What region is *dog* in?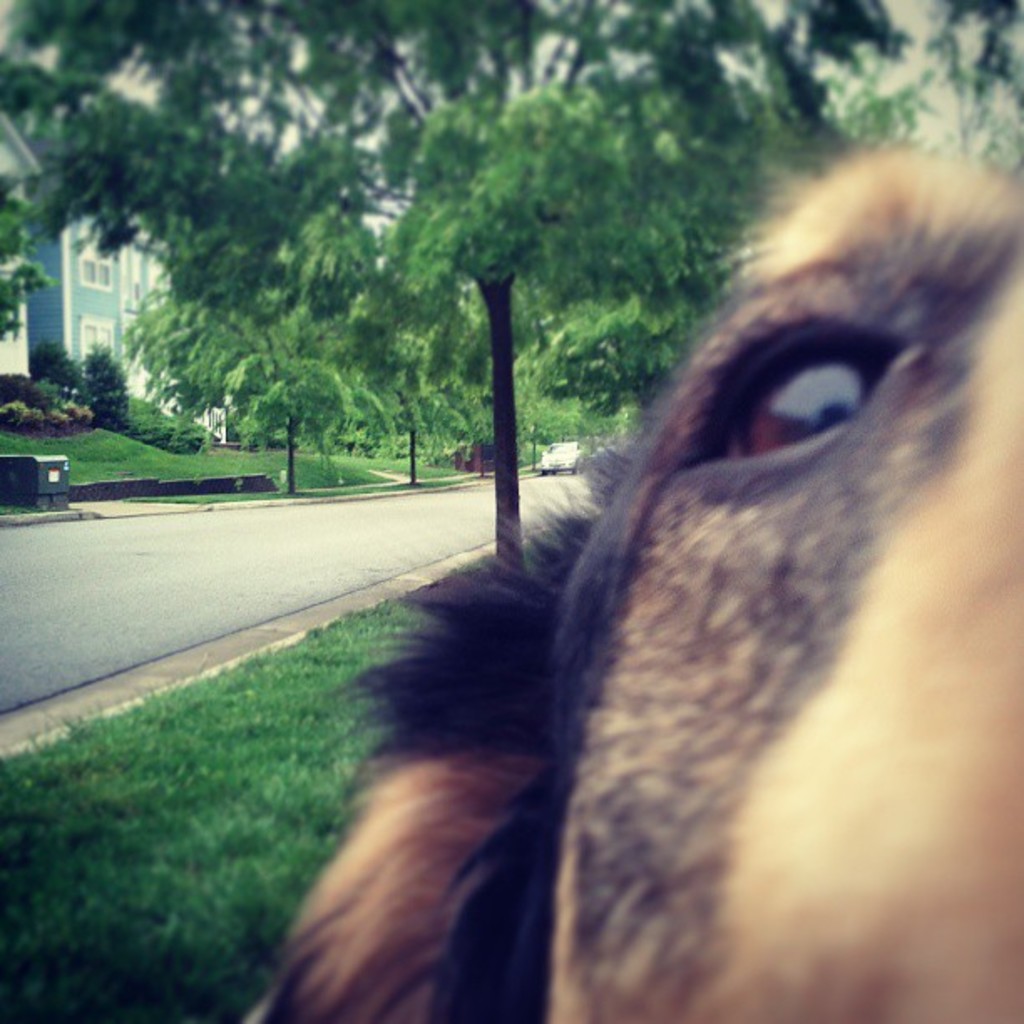
crop(231, 137, 1022, 1022).
